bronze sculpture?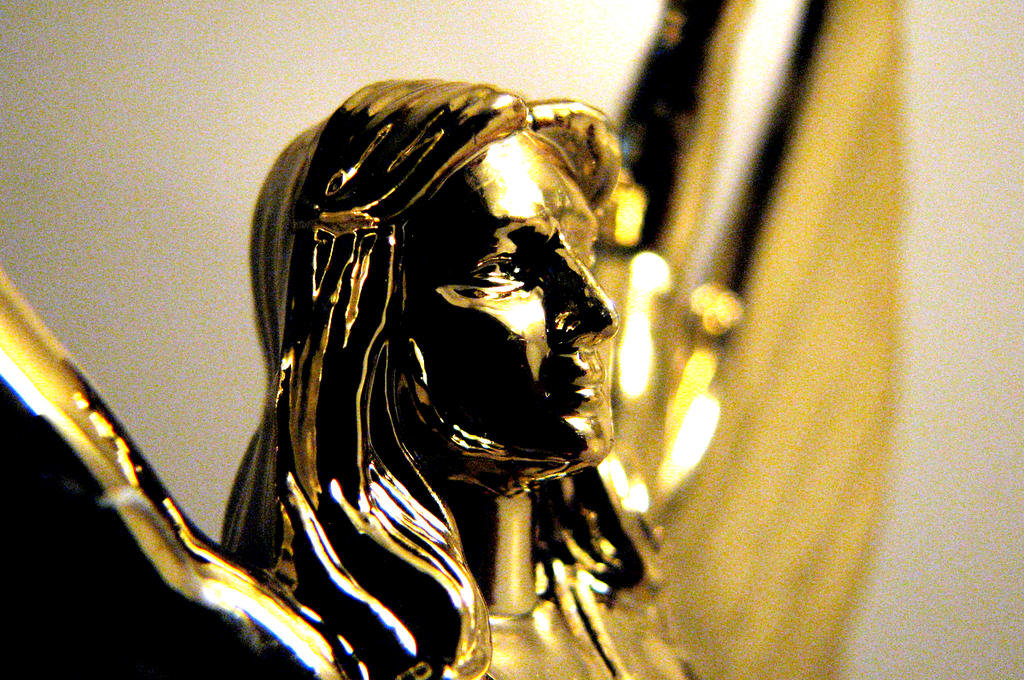
box=[216, 78, 725, 670]
